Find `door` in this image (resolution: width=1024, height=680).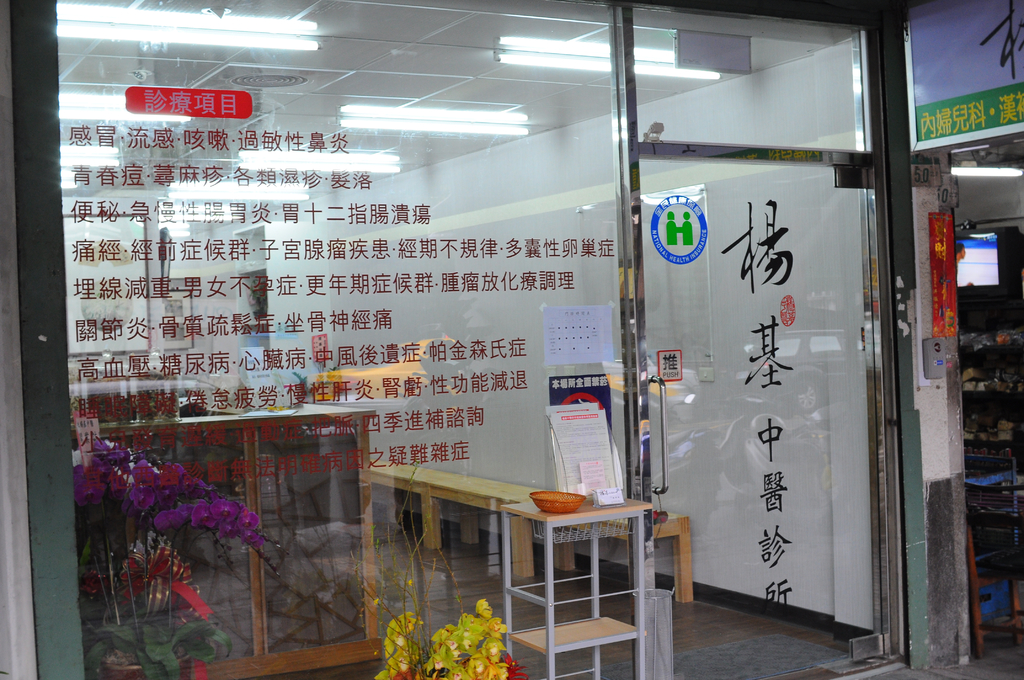
bbox=[637, 4, 899, 679].
